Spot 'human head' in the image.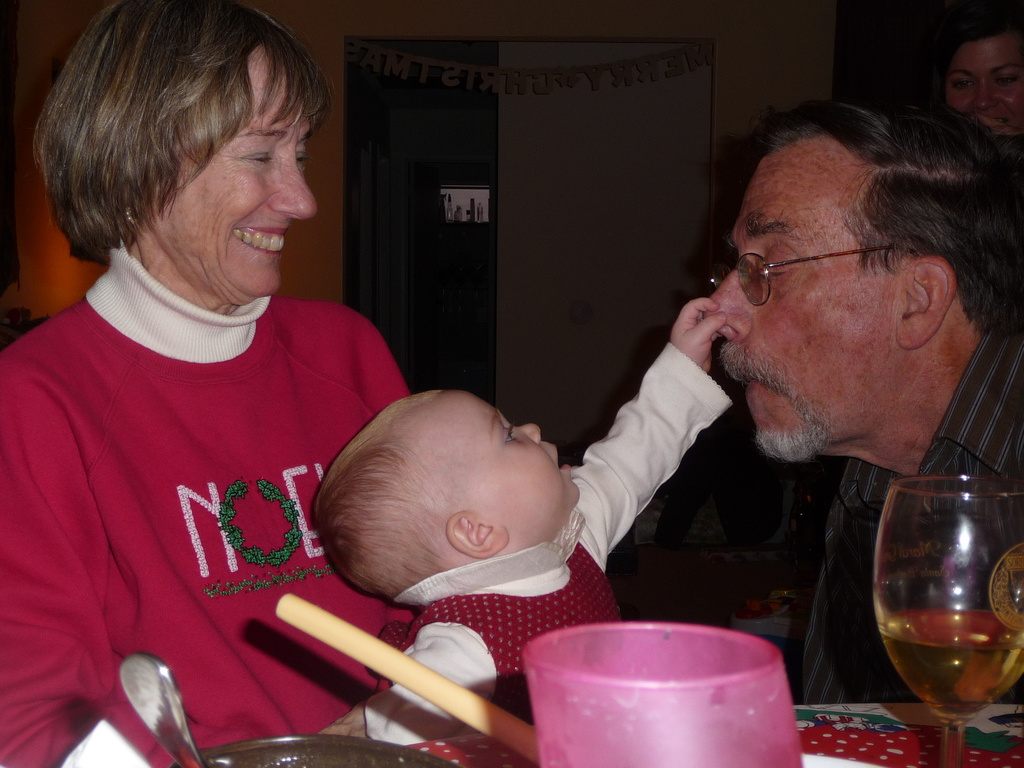
'human head' found at [701, 105, 1023, 468].
